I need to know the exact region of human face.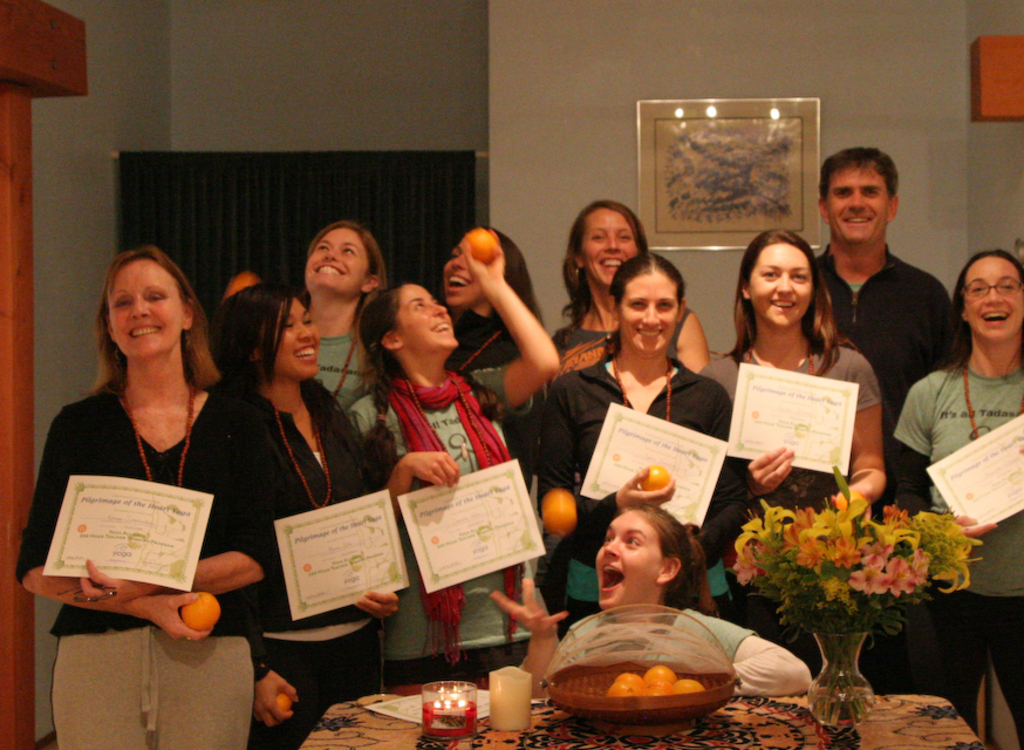
Region: region(600, 511, 667, 602).
